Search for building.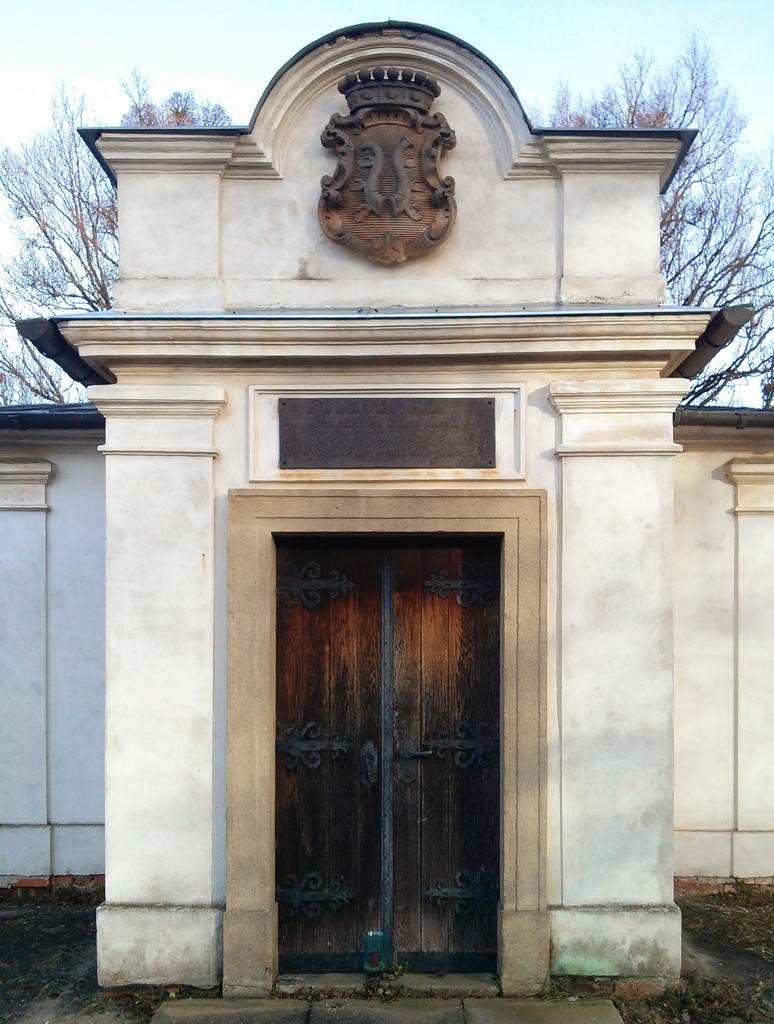
Found at 0 19 773 1007.
